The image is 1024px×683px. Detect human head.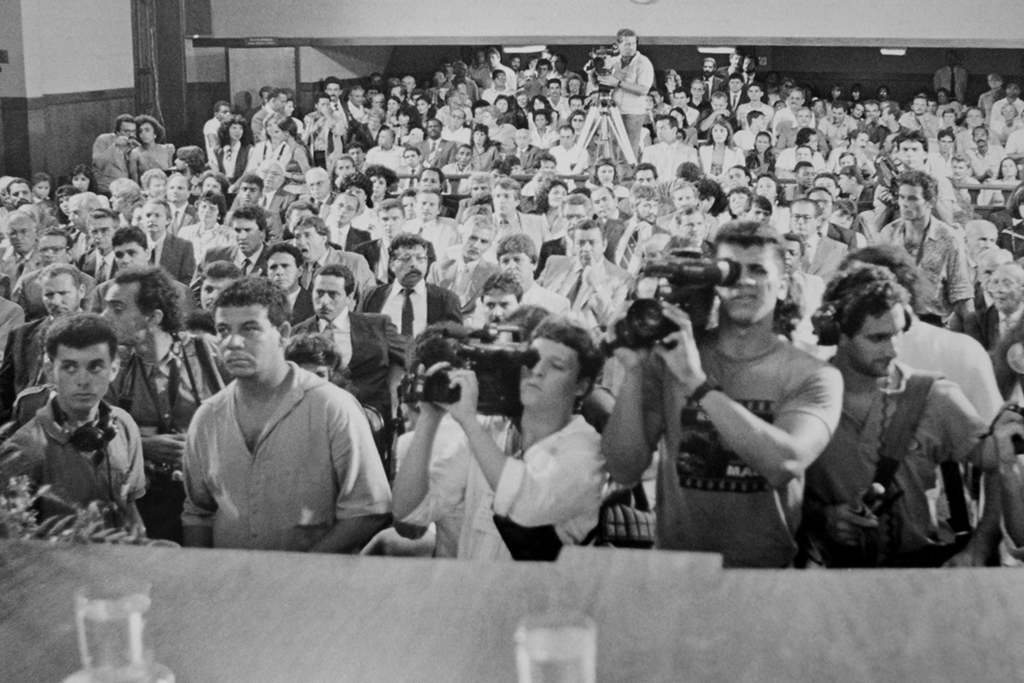
Detection: bbox=(756, 173, 785, 197).
